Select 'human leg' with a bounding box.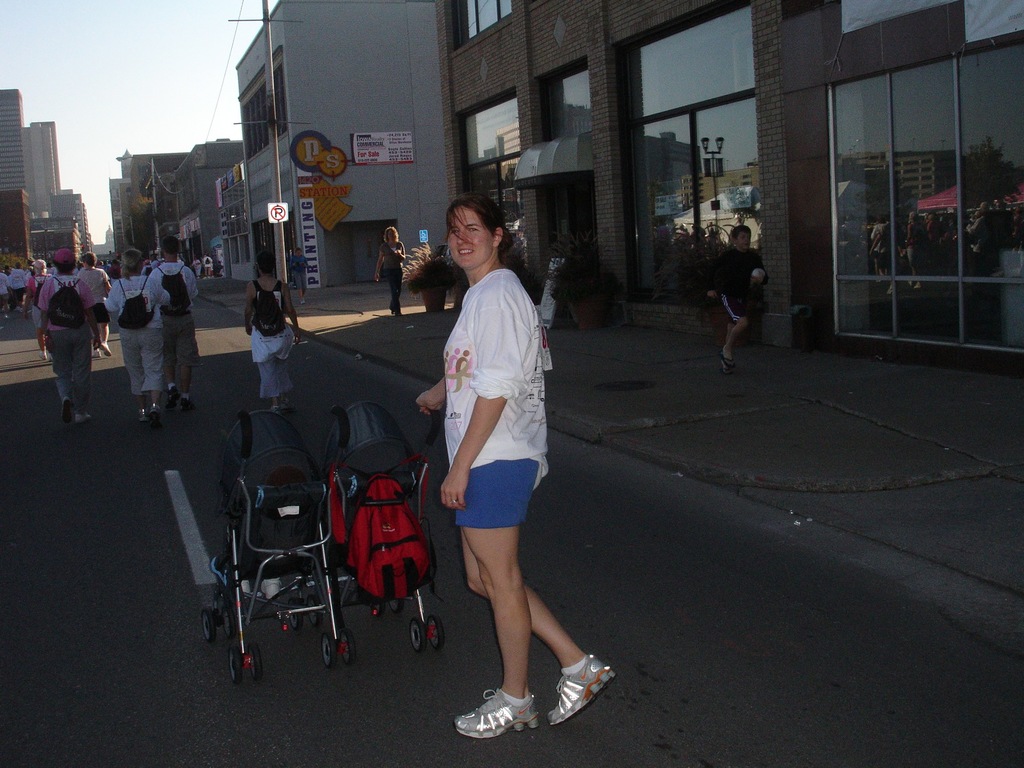
{"x1": 46, "y1": 324, "x2": 86, "y2": 428}.
